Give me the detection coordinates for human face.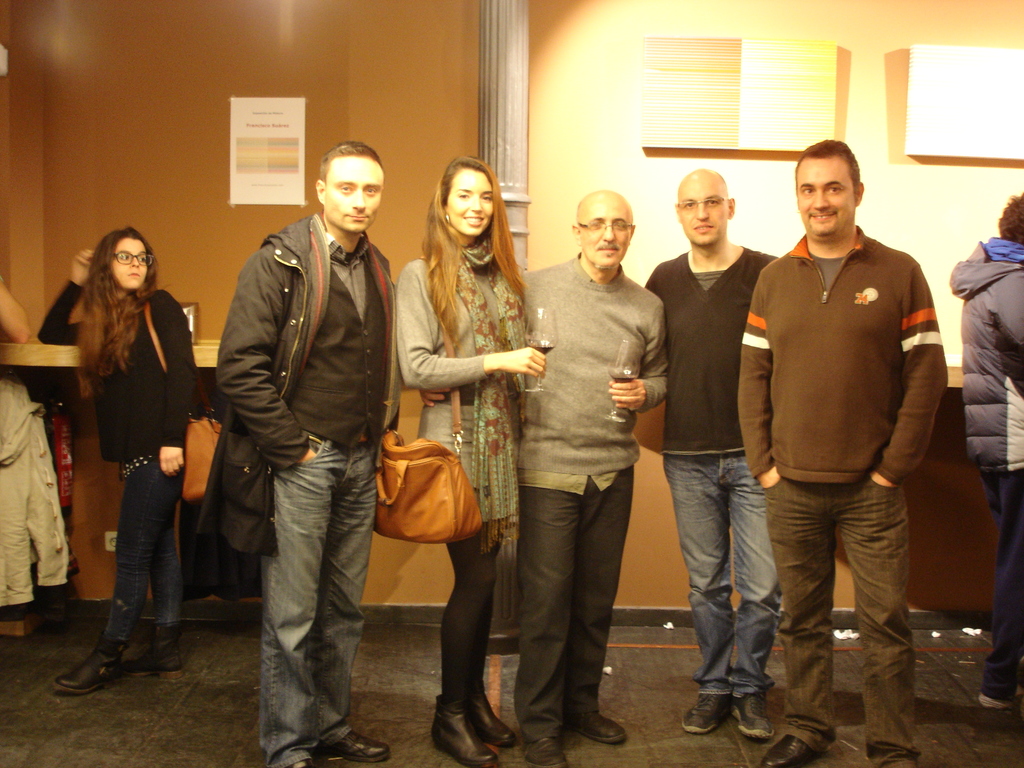
(x1=678, y1=178, x2=727, y2=248).
